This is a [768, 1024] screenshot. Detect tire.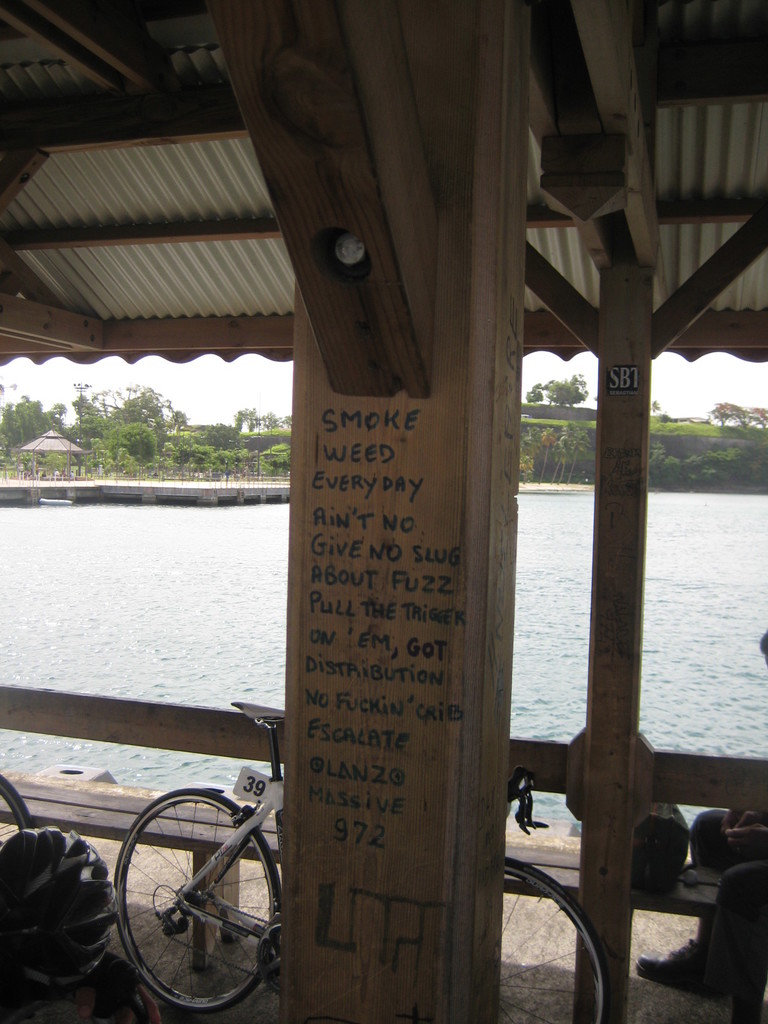
(111,786,289,1019).
